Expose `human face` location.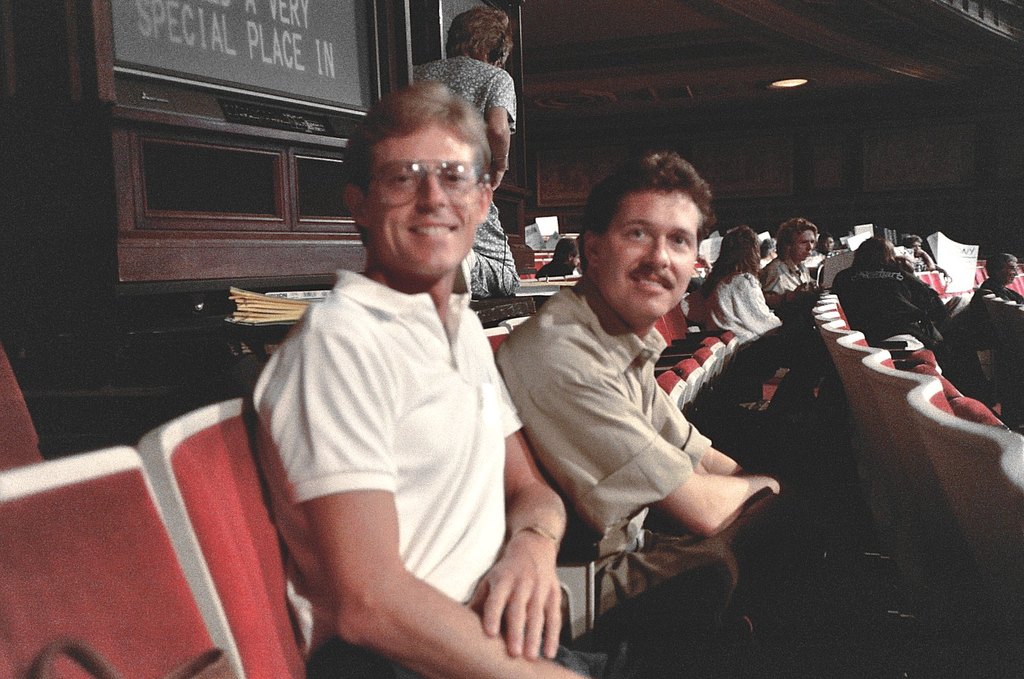
Exposed at BBox(598, 196, 701, 317).
